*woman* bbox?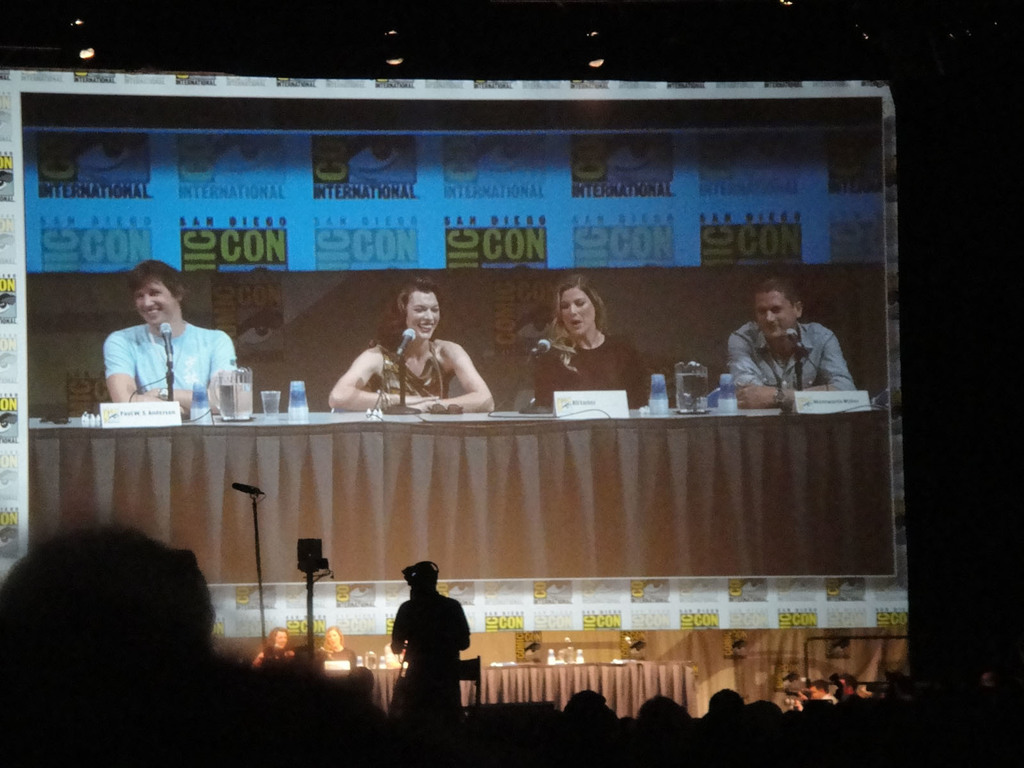
(x1=339, y1=283, x2=484, y2=421)
